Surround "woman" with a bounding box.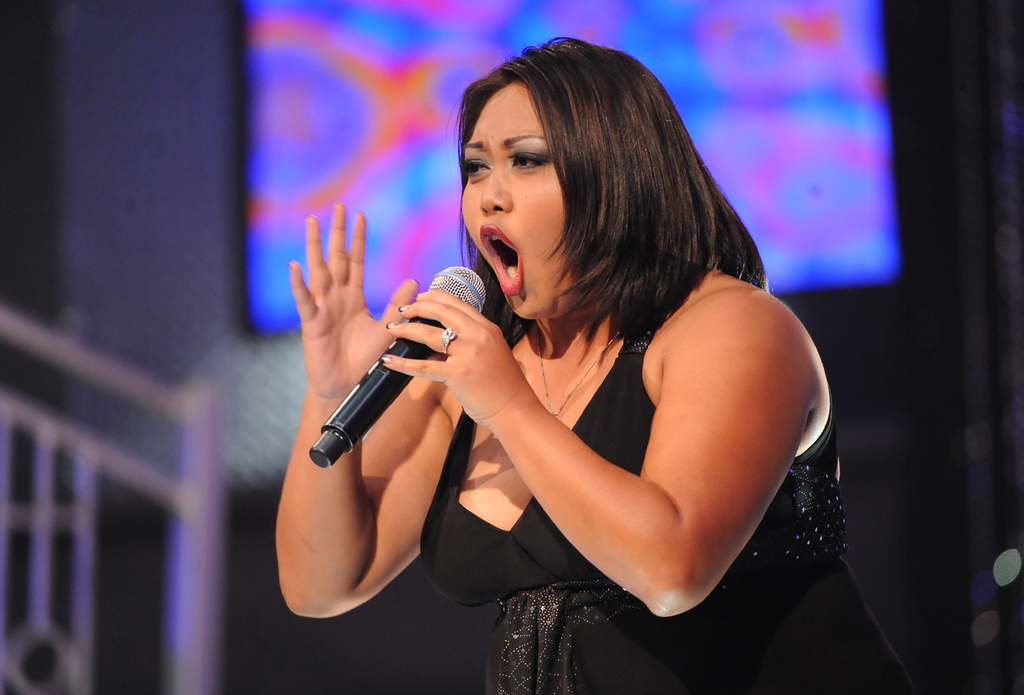
crop(260, 42, 851, 656).
